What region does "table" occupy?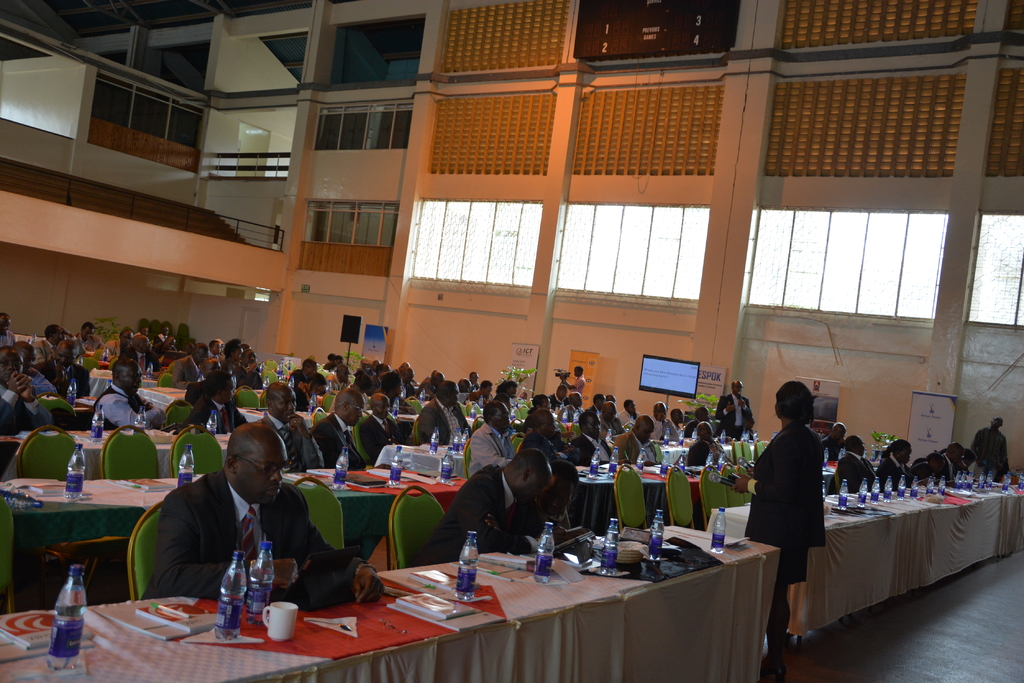
28, 378, 339, 412.
